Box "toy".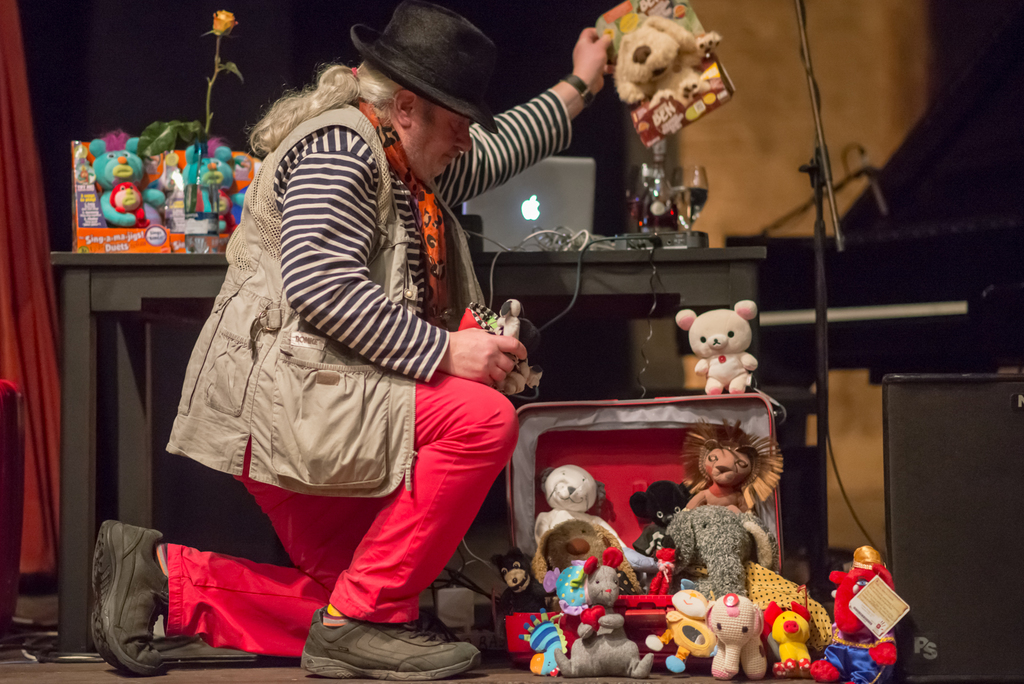
rect(550, 561, 590, 615).
